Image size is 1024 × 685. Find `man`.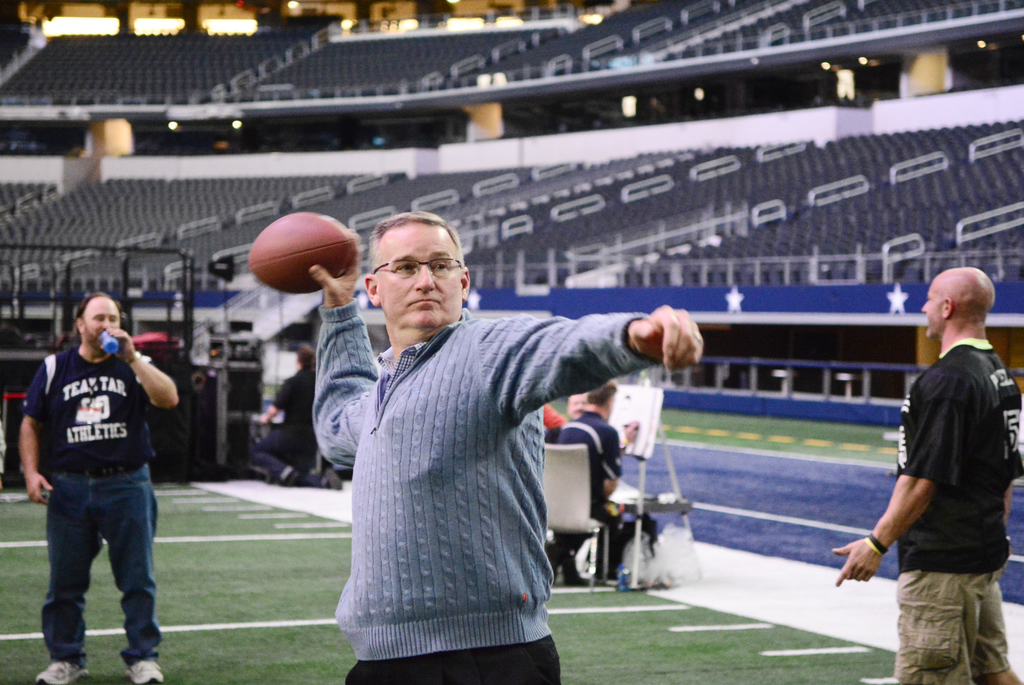
<region>538, 386, 659, 595</region>.
